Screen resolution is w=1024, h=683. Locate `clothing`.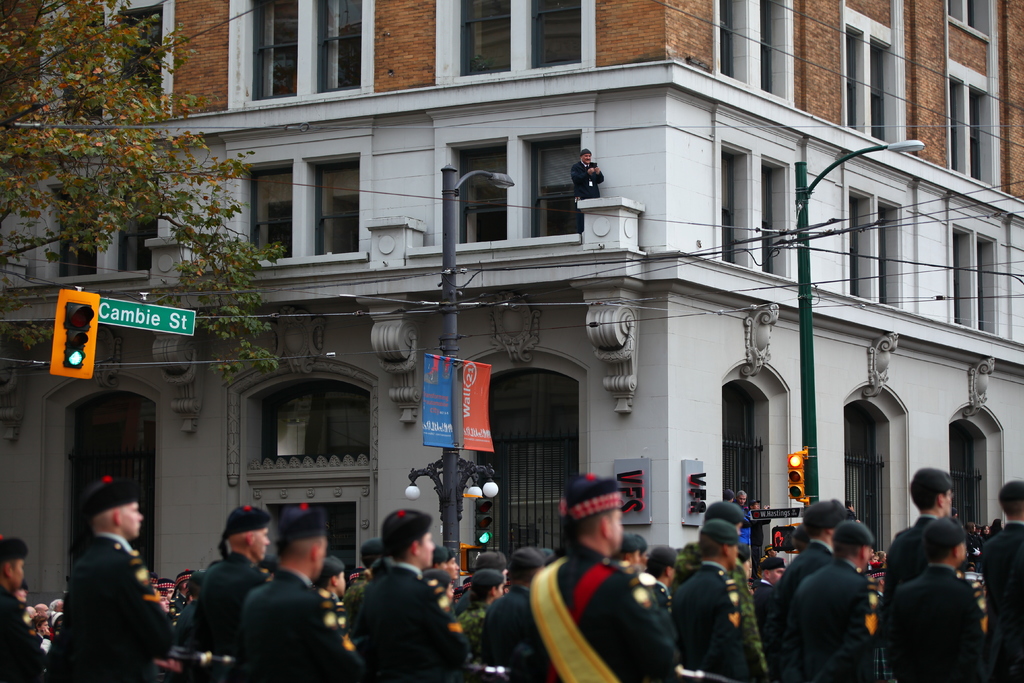
Rect(682, 564, 759, 682).
